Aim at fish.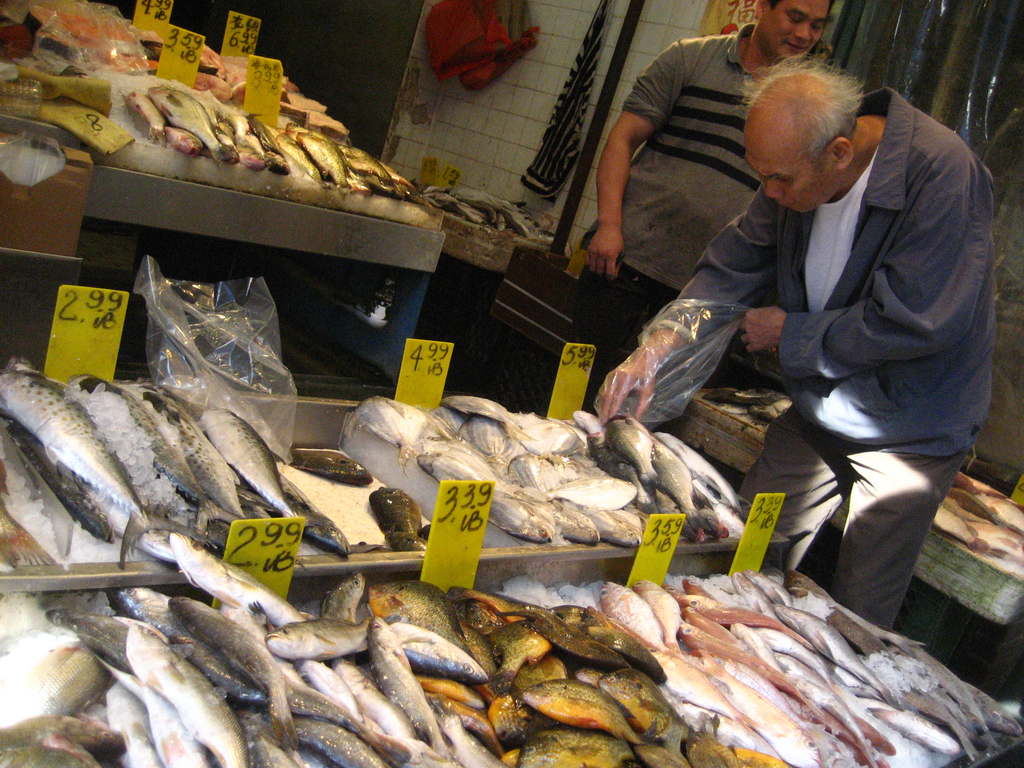
Aimed at Rect(929, 502, 998, 553).
